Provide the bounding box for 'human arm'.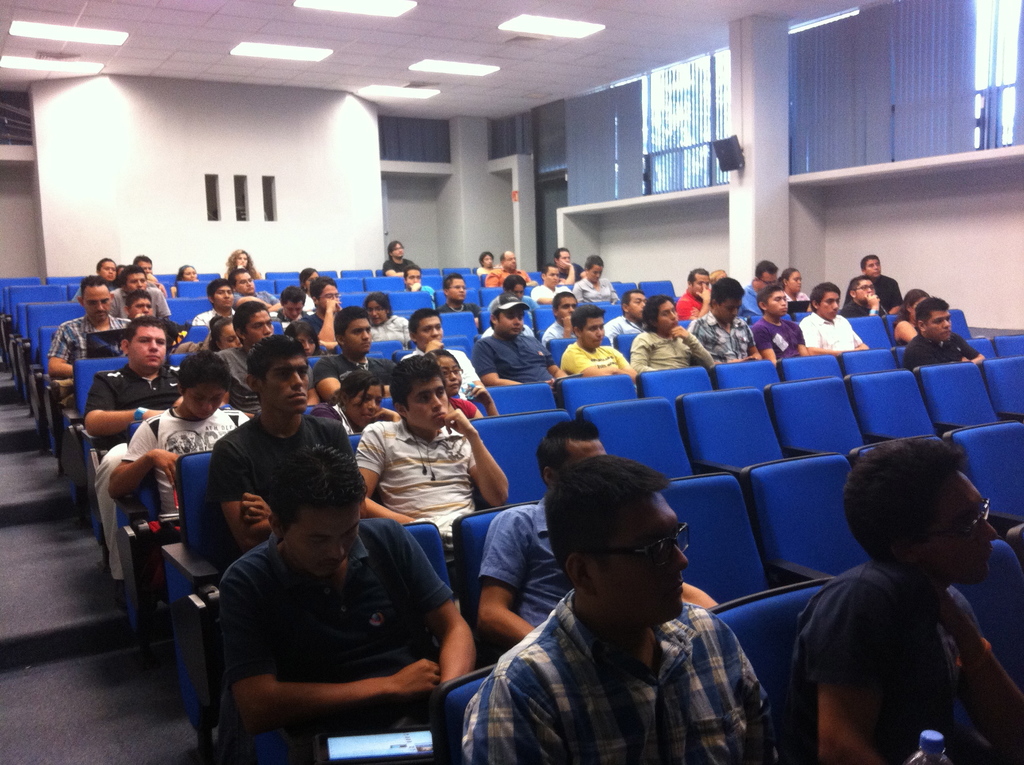
locate(463, 376, 498, 415).
